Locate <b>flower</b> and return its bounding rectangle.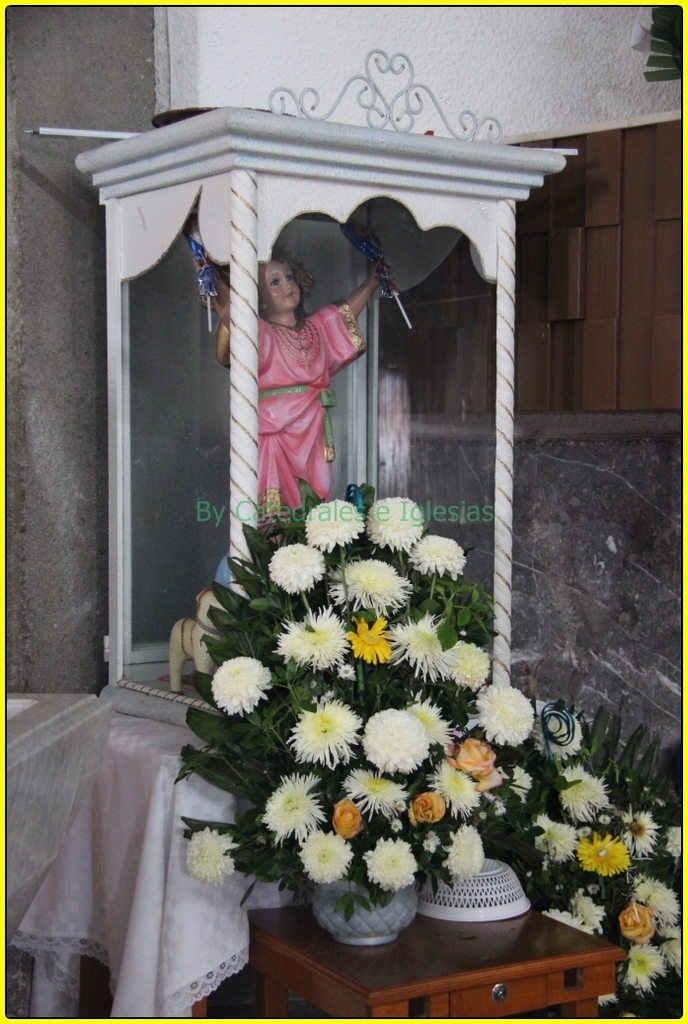
[420, 826, 444, 857].
